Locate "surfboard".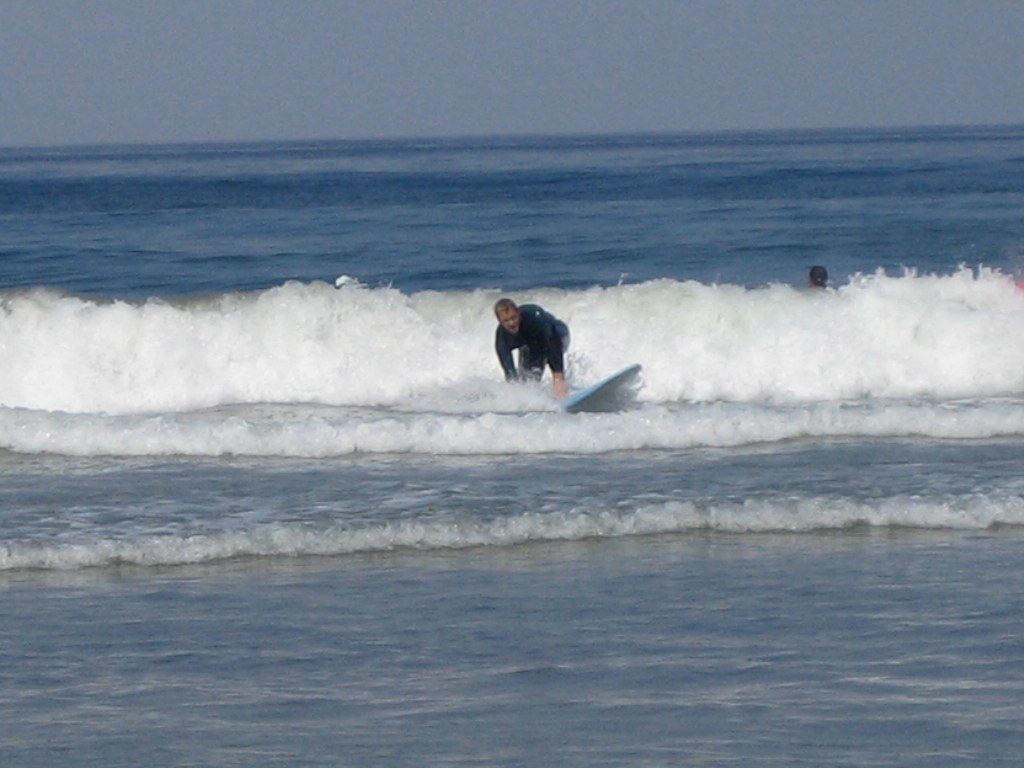
Bounding box: locate(559, 360, 645, 415).
